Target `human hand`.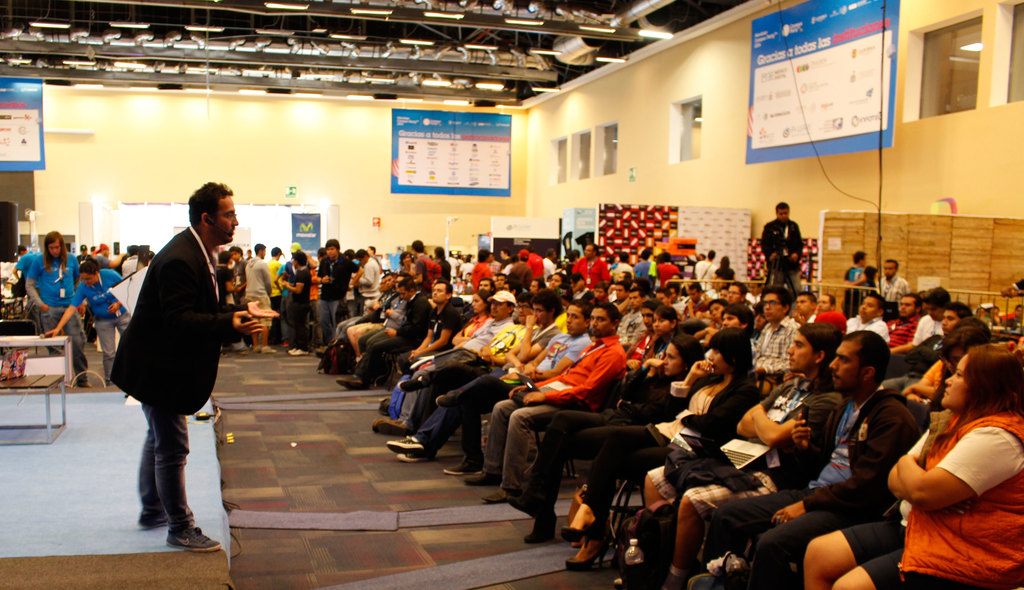
Target region: bbox(526, 314, 538, 327).
